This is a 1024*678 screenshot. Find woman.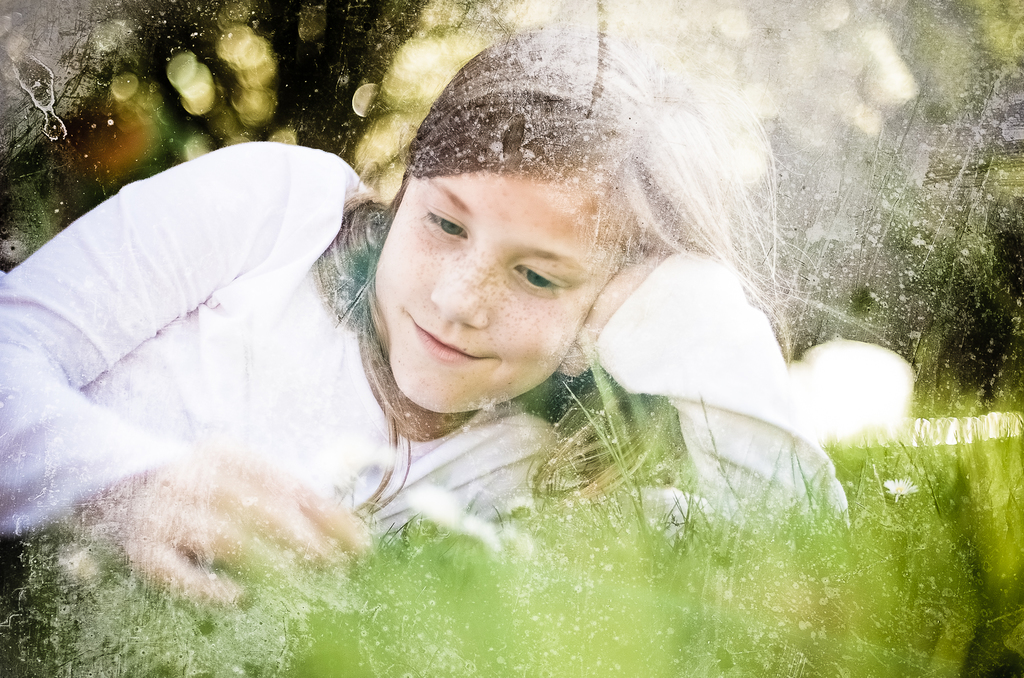
Bounding box: l=0, t=20, r=853, b=605.
